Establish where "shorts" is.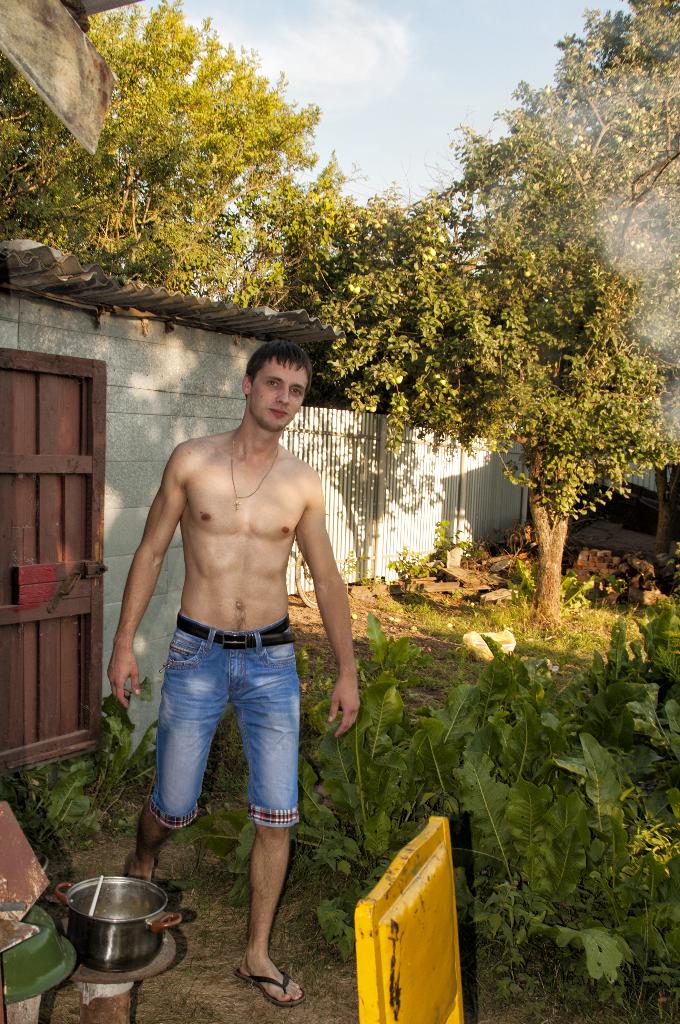
Established at [139,657,313,838].
